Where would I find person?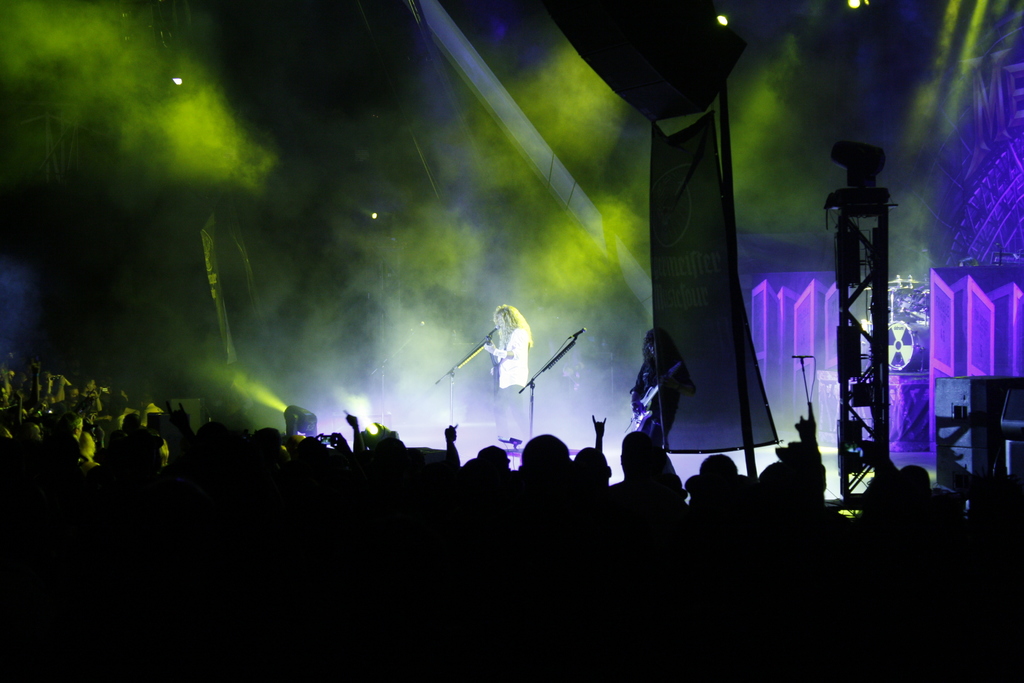
At (477,283,545,424).
